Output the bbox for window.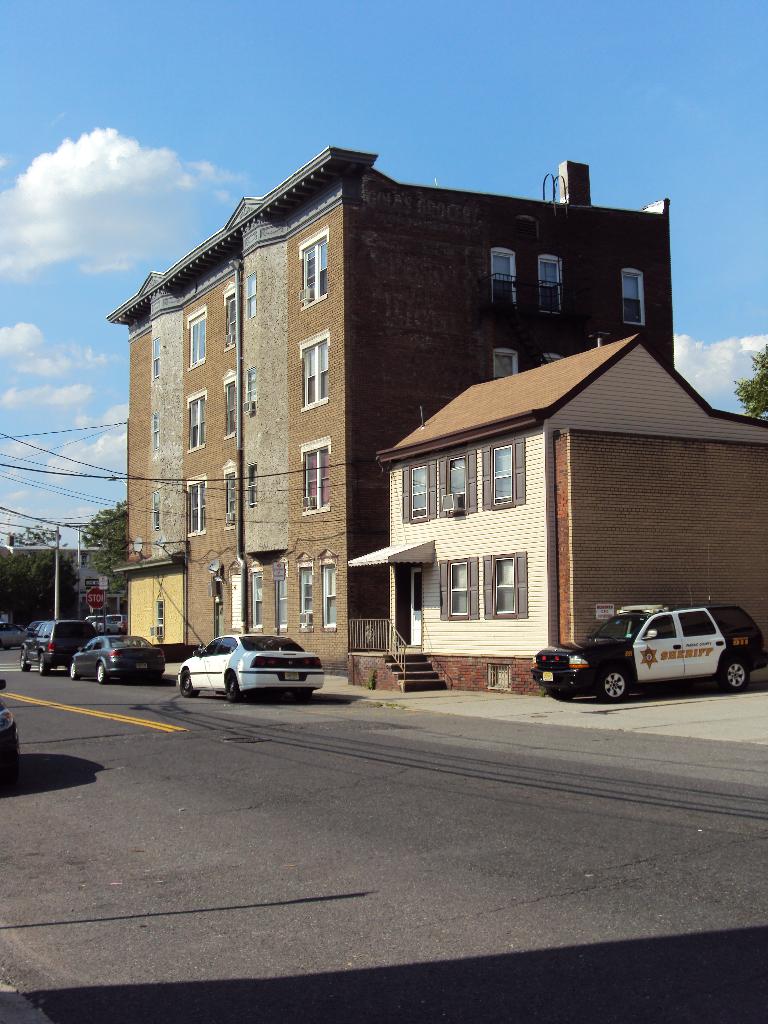
Rect(182, 475, 207, 538).
